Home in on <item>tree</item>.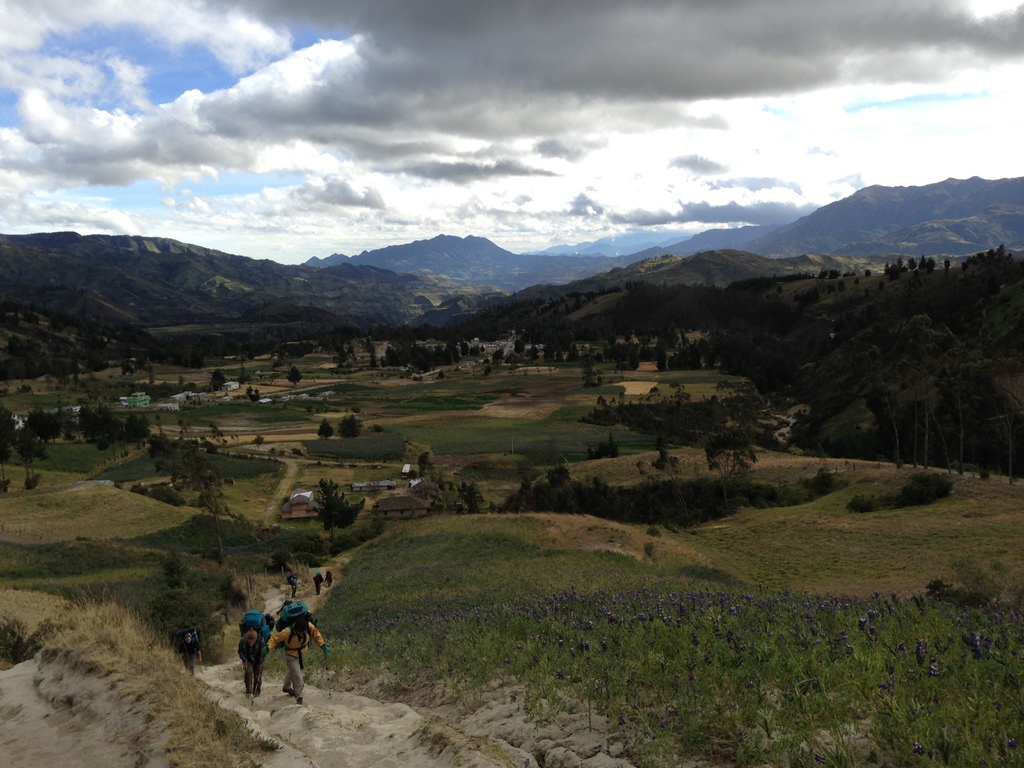
Homed in at <box>590,431,618,460</box>.
